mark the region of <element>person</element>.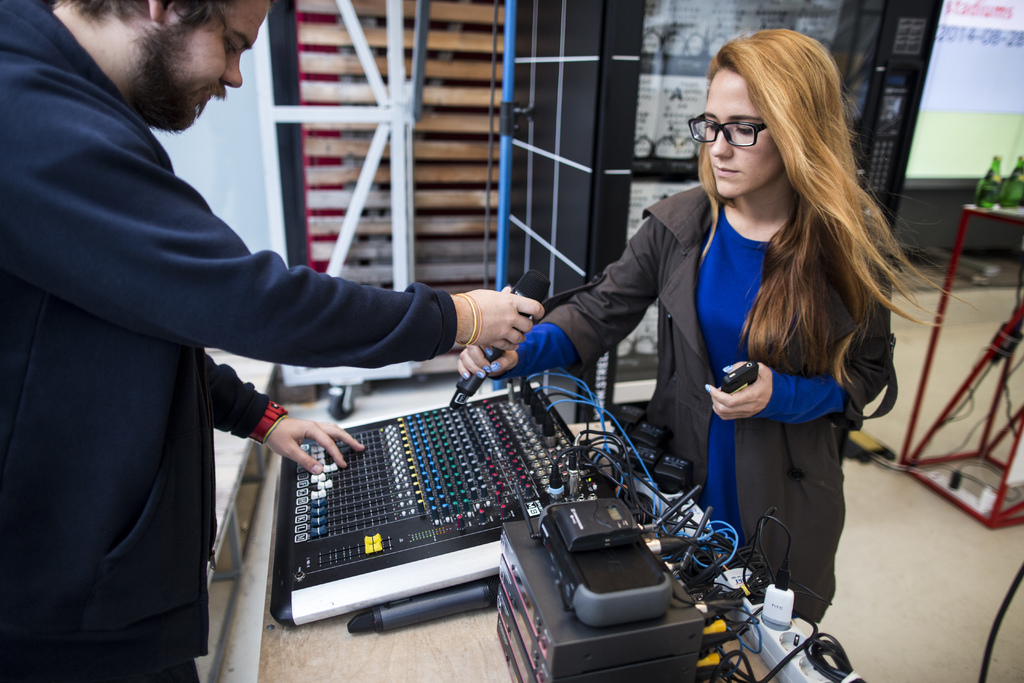
Region: rect(0, 0, 548, 682).
